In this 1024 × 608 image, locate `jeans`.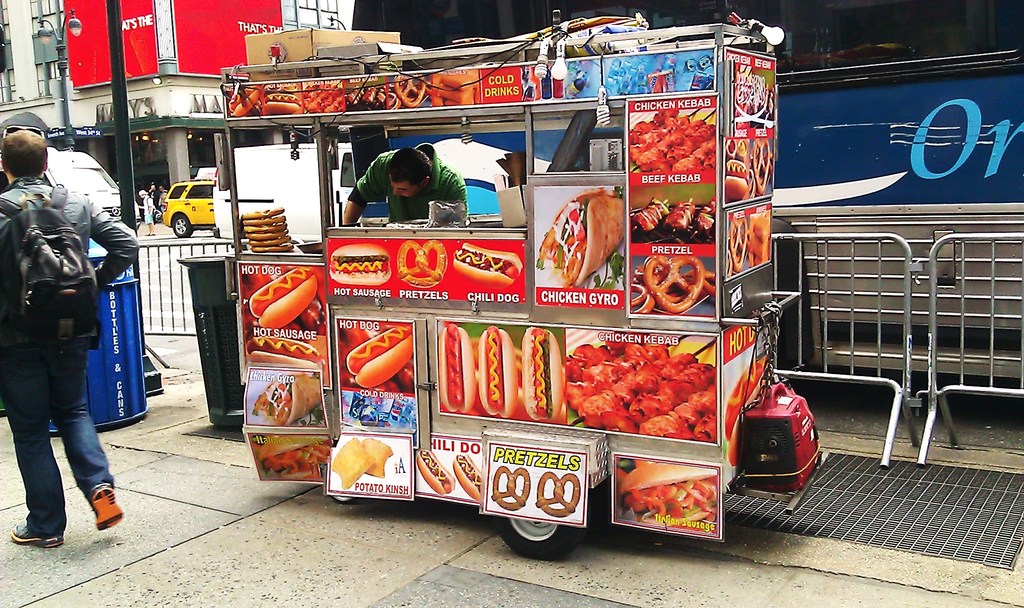
Bounding box: bbox=(2, 314, 131, 532).
